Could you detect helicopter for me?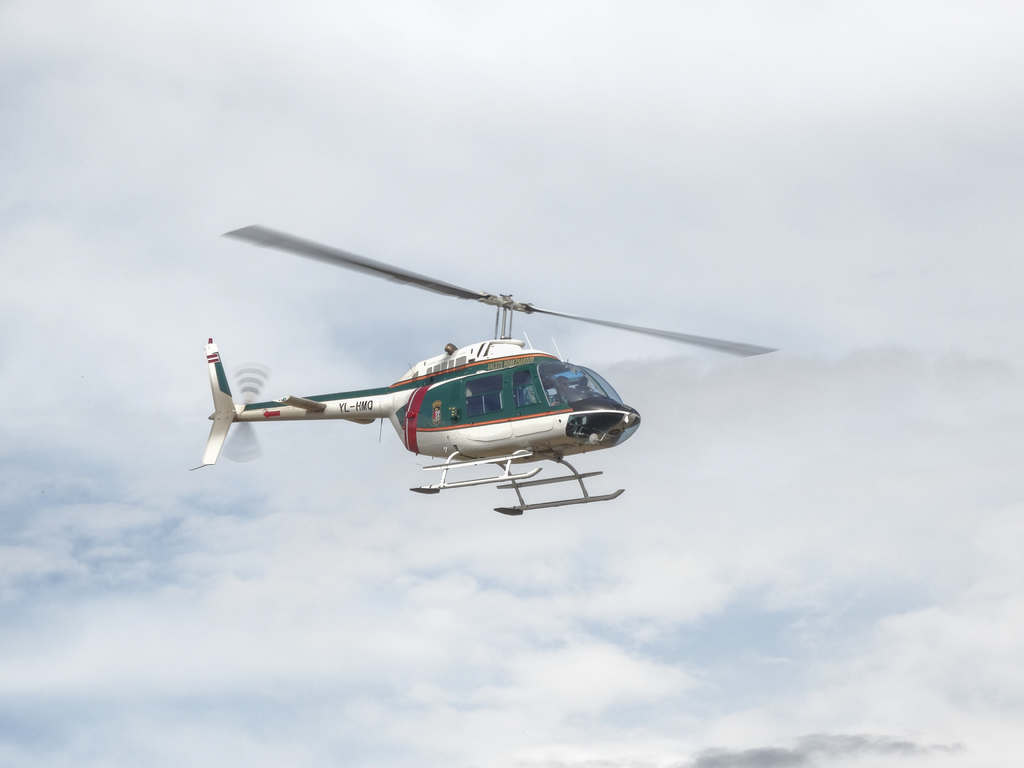
Detection result: Rect(185, 221, 780, 516).
